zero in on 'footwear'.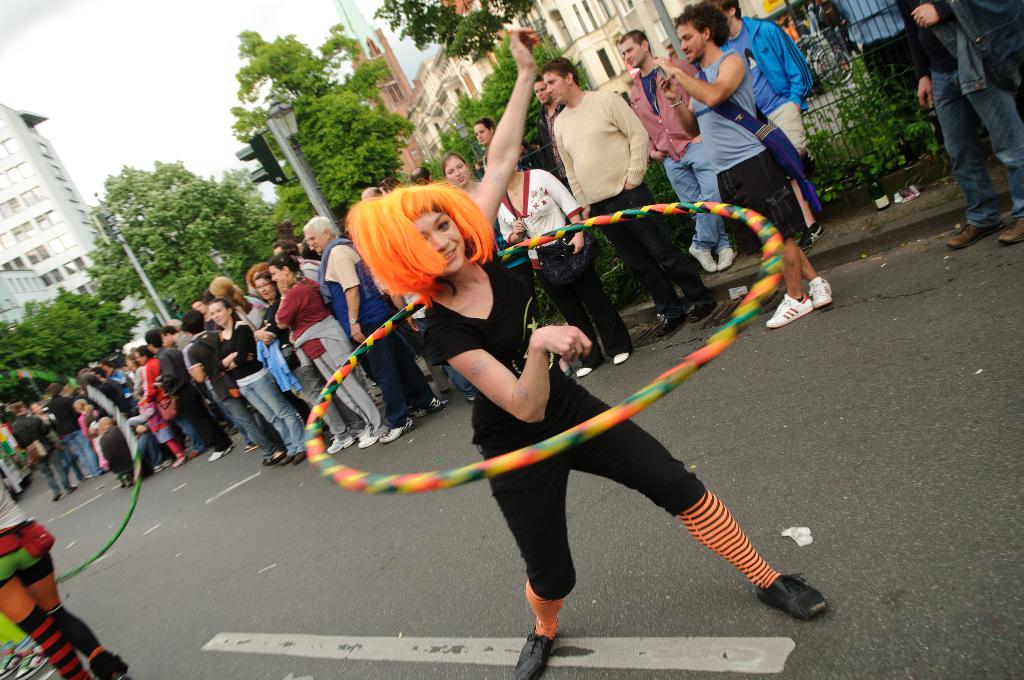
Zeroed in: {"x1": 328, "y1": 436, "x2": 360, "y2": 451}.
